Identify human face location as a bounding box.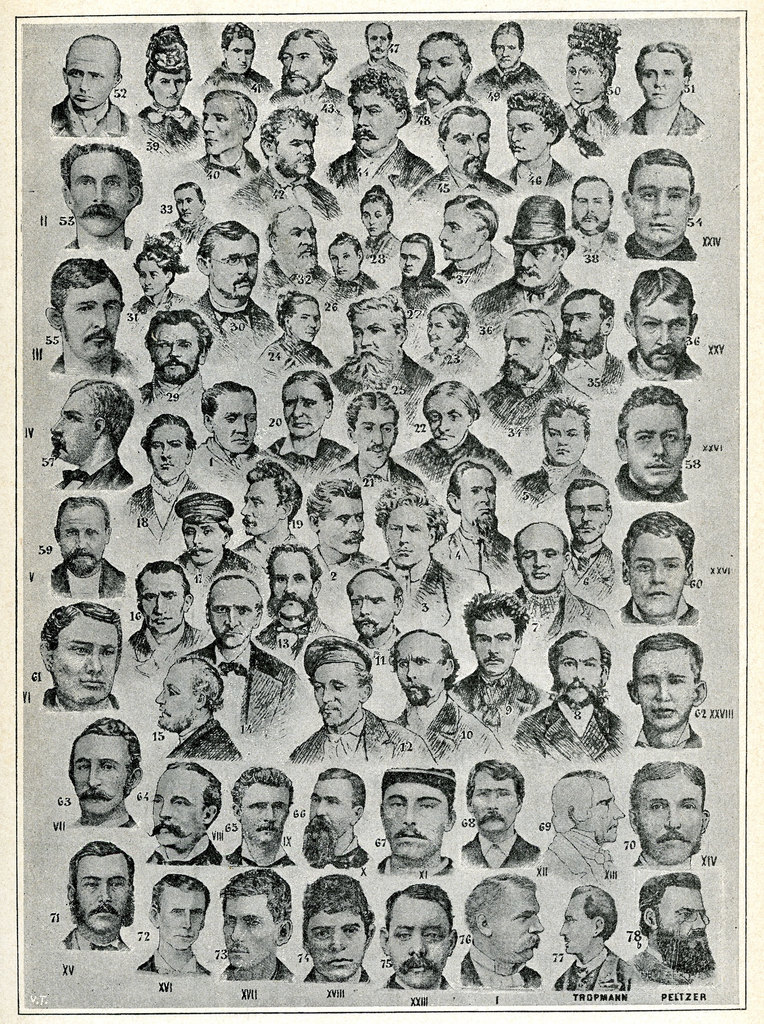
left=369, top=28, right=390, bottom=60.
